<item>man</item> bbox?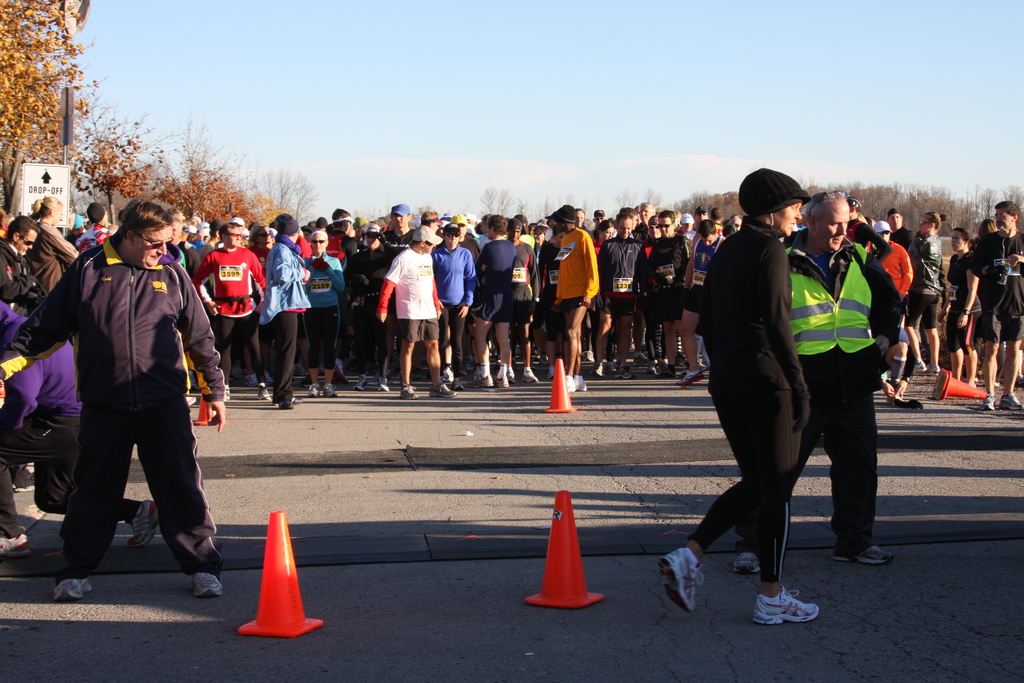
bbox=[456, 213, 519, 392]
